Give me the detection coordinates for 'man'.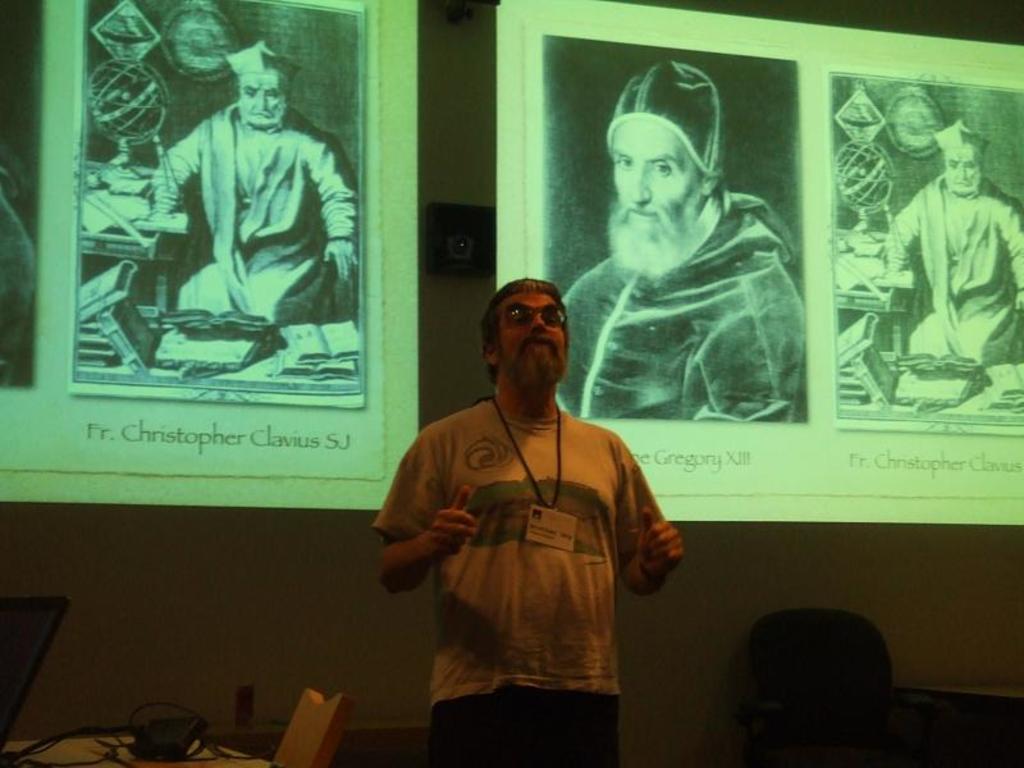
box(554, 58, 810, 424).
